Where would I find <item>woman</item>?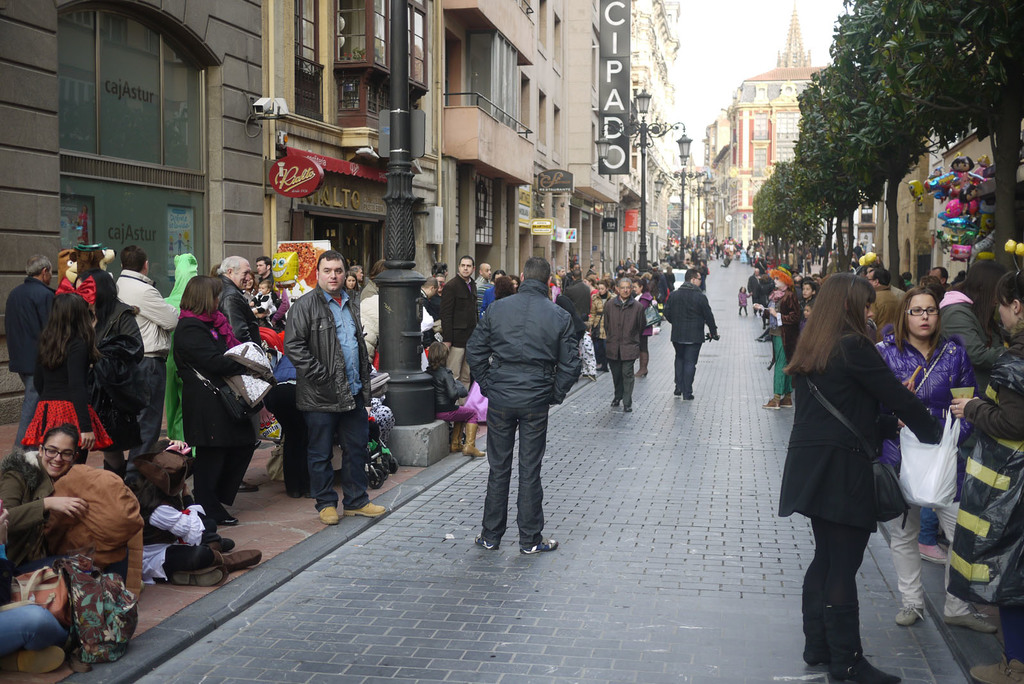
At (875, 287, 995, 630).
